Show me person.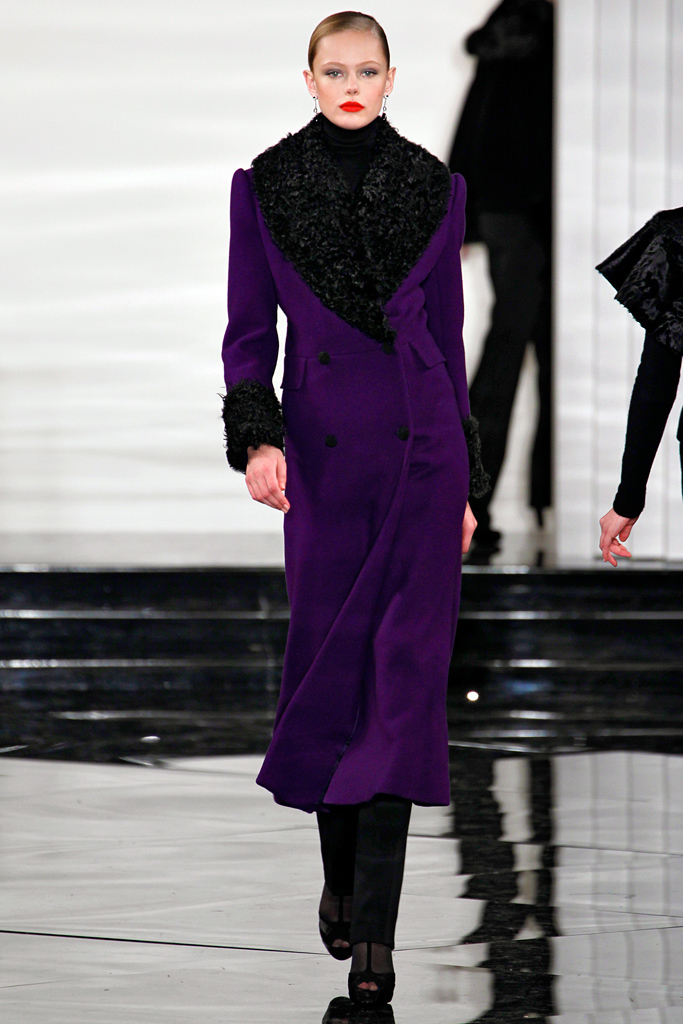
person is here: box(606, 209, 682, 564).
